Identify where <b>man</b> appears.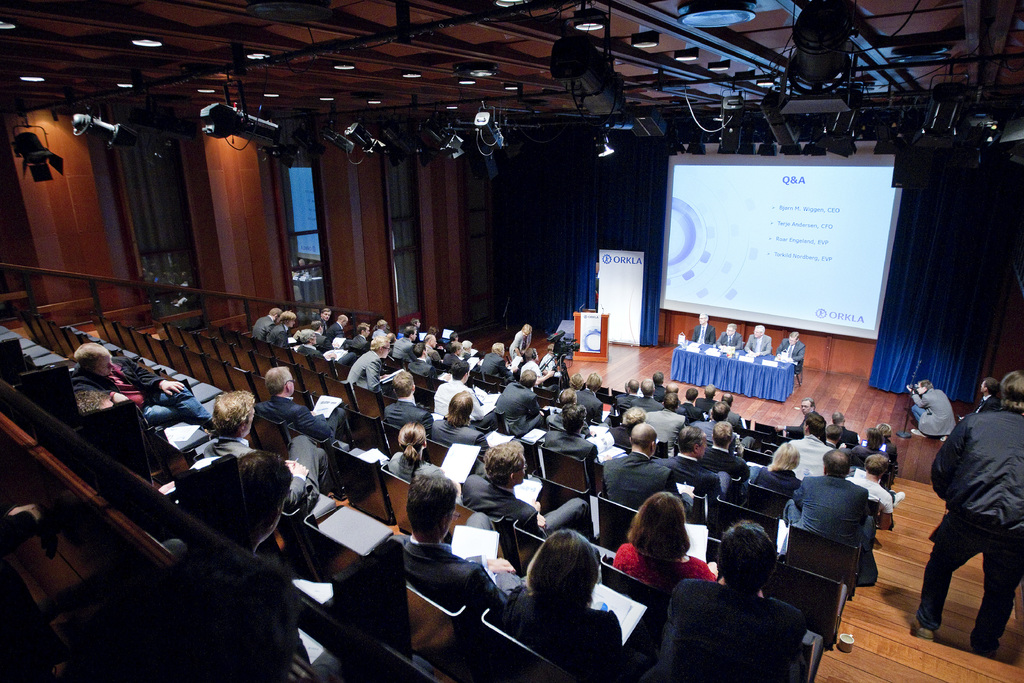
Appears at region(444, 331, 459, 350).
